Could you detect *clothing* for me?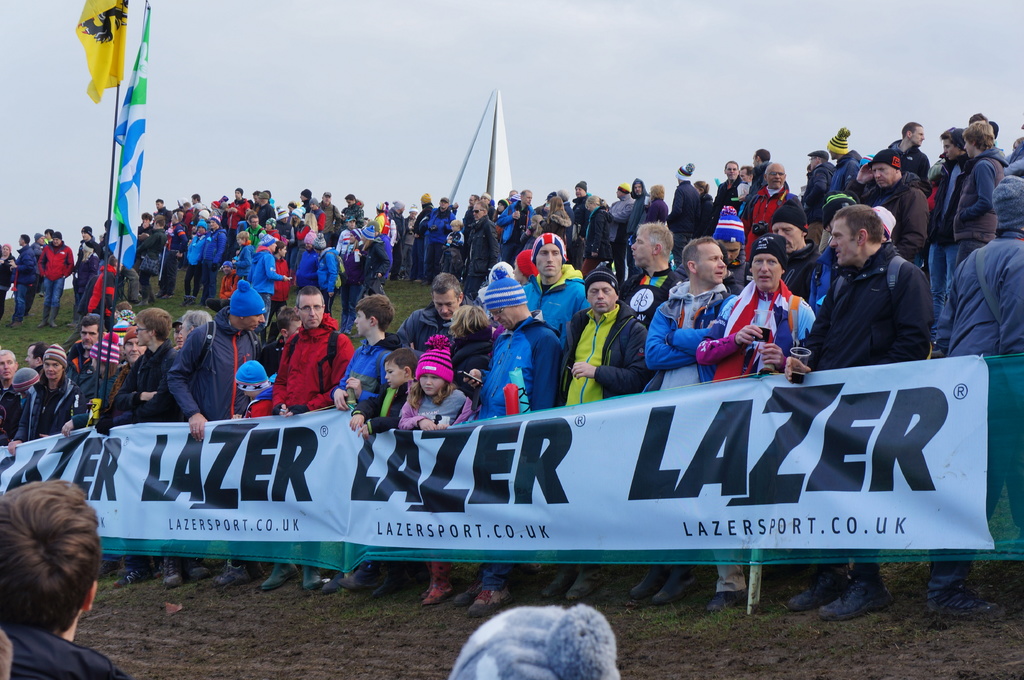
Detection result: left=937, top=150, right=1004, bottom=297.
